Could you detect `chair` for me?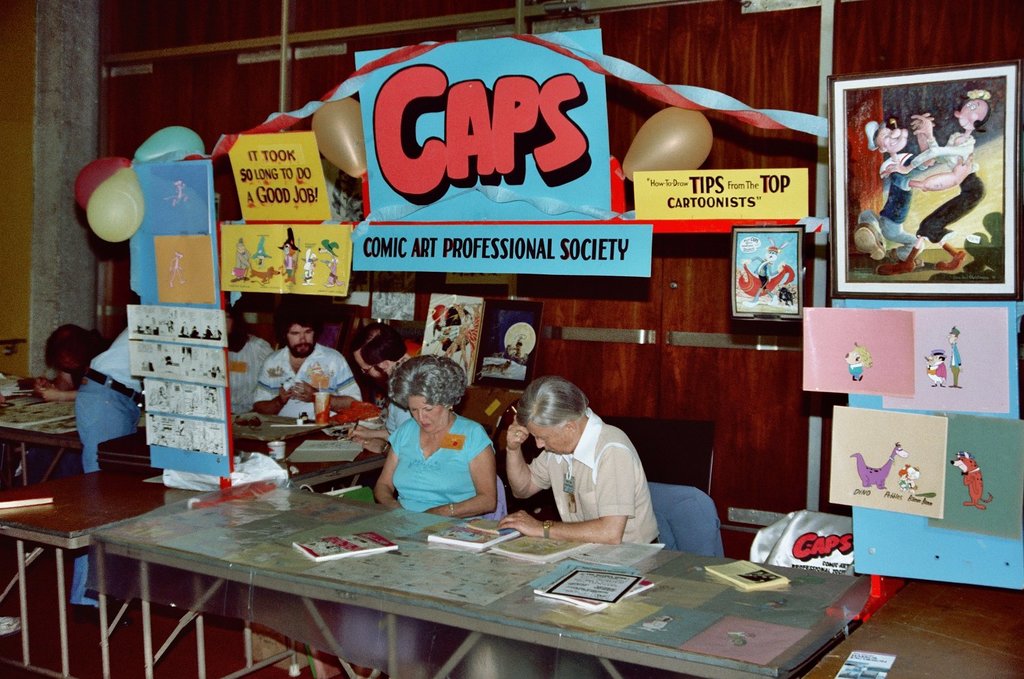
Detection result: left=596, top=407, right=722, bottom=547.
